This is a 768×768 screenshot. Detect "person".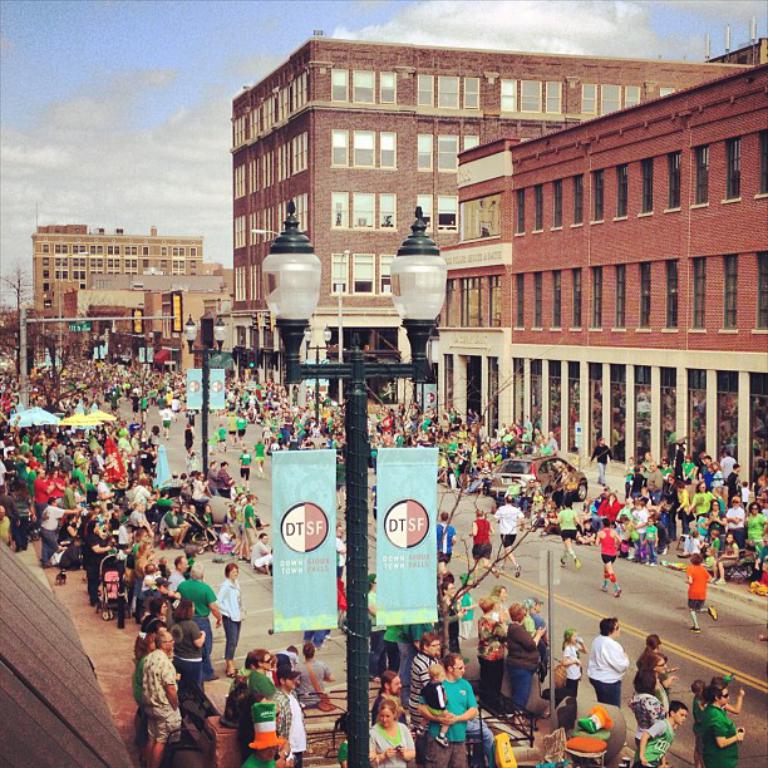
bbox=(215, 418, 230, 458).
